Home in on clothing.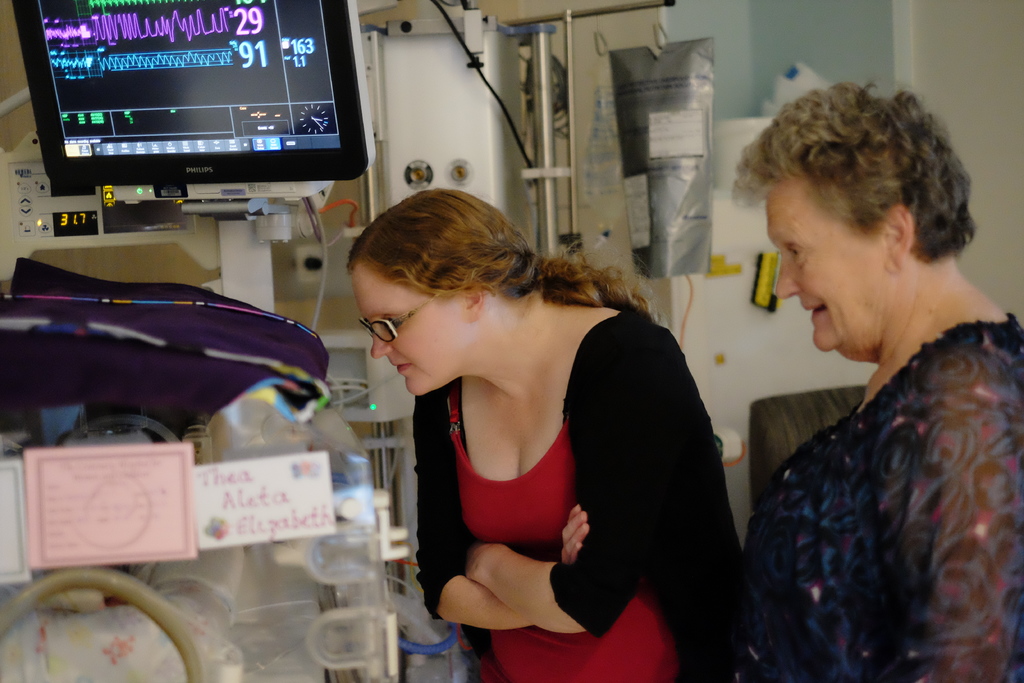
Homed in at x1=412 y1=310 x2=747 y2=682.
